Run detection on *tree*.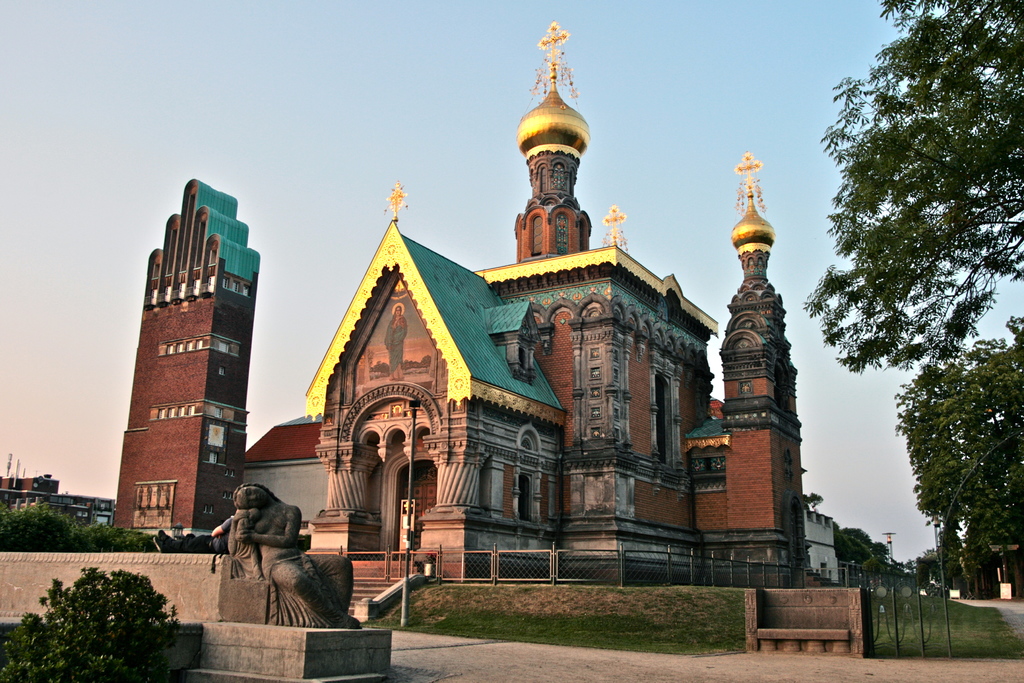
Result: box=[836, 544, 869, 573].
